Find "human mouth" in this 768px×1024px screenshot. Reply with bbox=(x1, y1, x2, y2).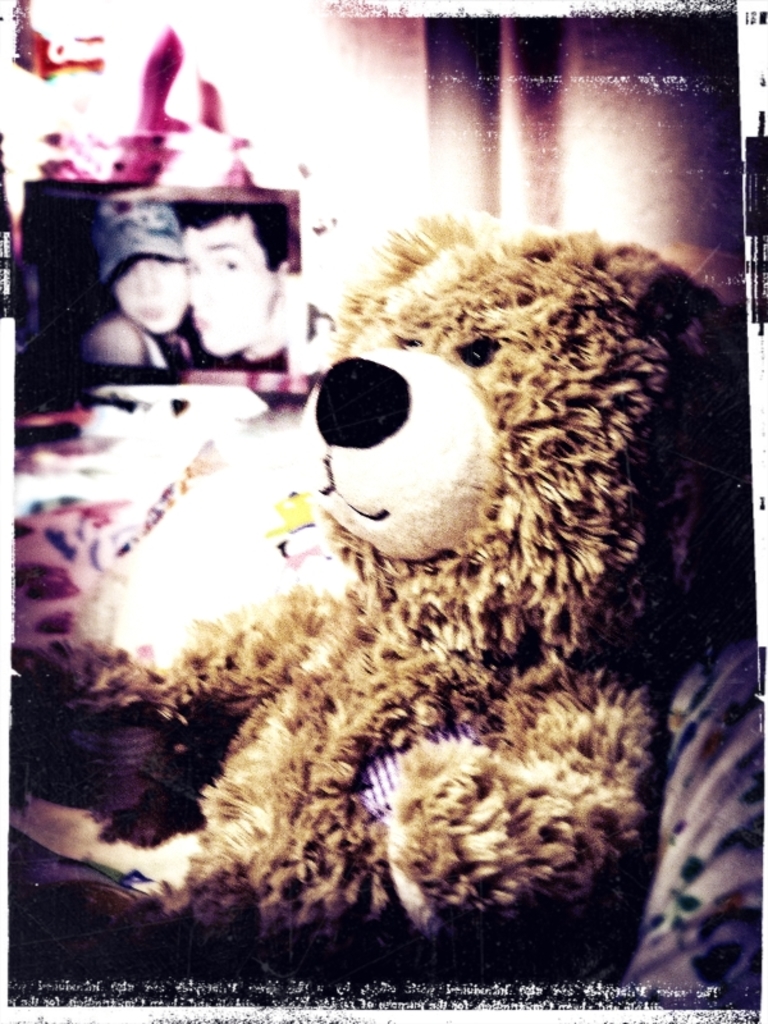
bbox=(137, 305, 161, 320).
